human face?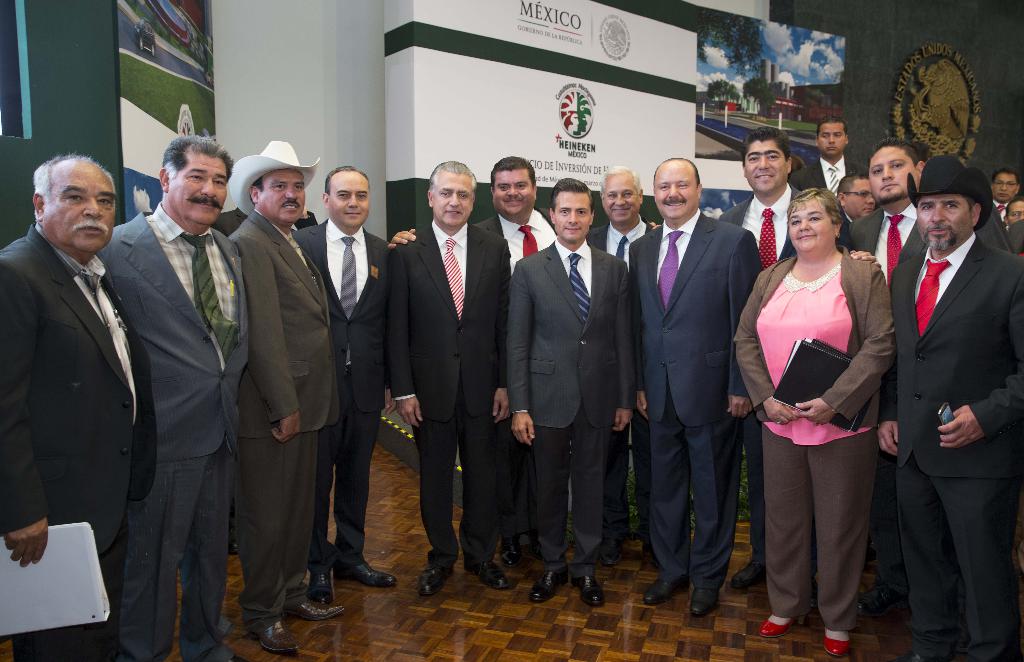
left=492, top=159, right=536, bottom=220
